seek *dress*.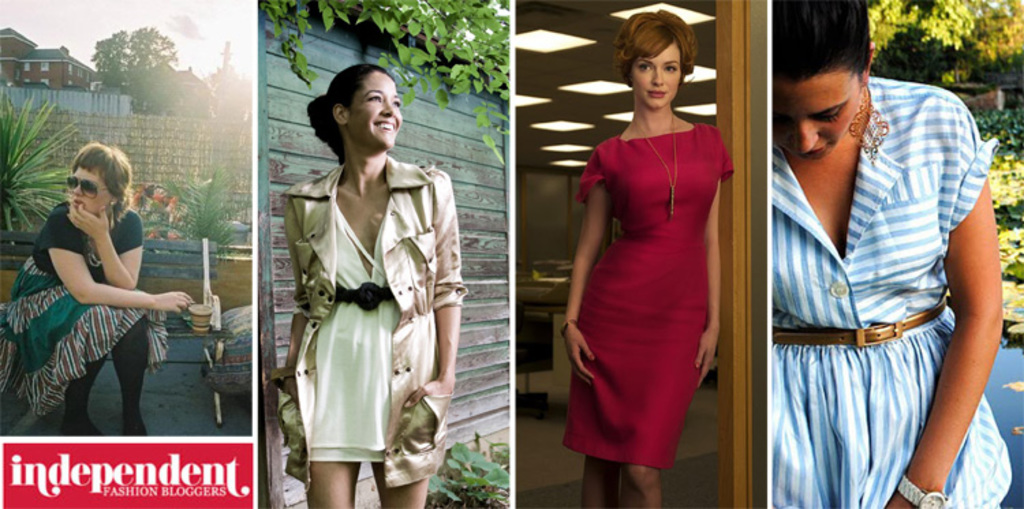
309:206:403:461.
